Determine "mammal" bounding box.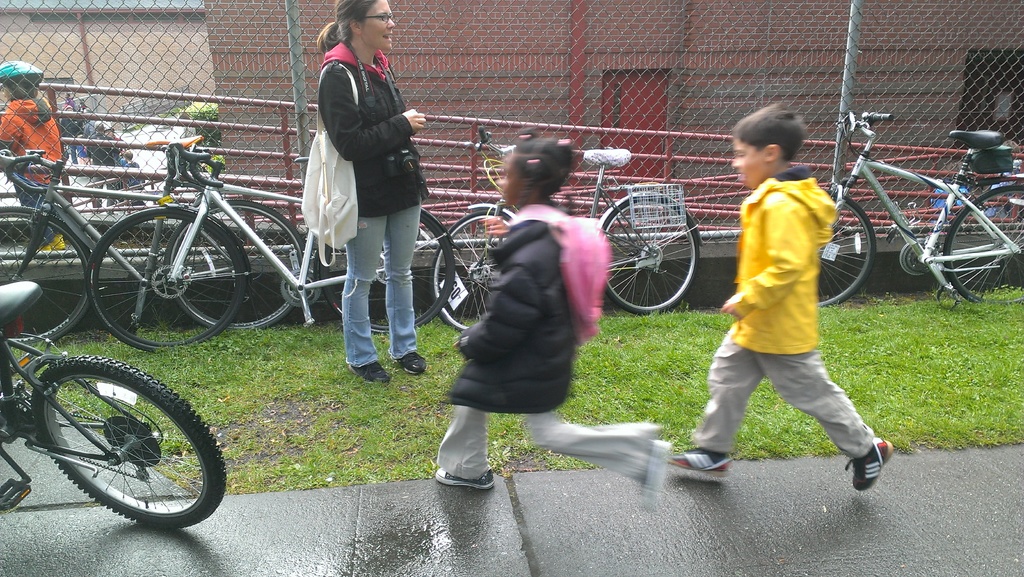
Determined: box(692, 100, 881, 473).
